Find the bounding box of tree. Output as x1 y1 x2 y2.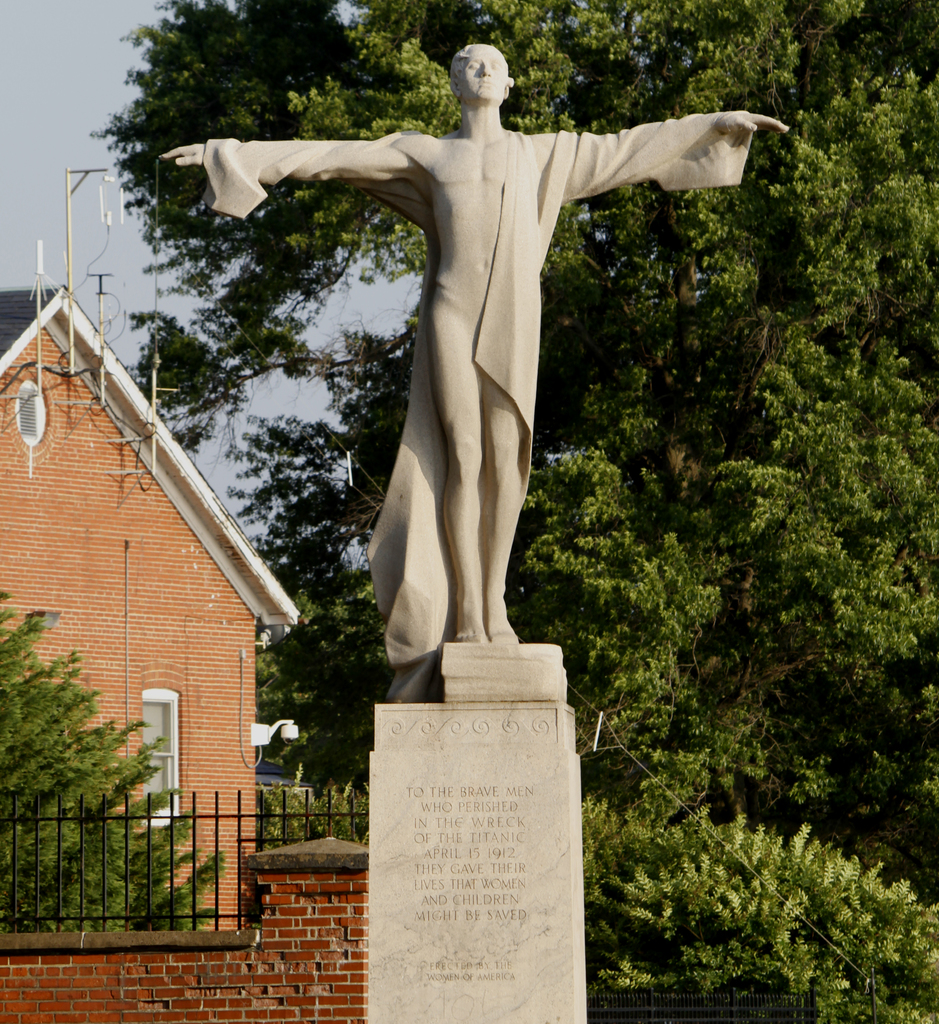
88 0 938 867.
